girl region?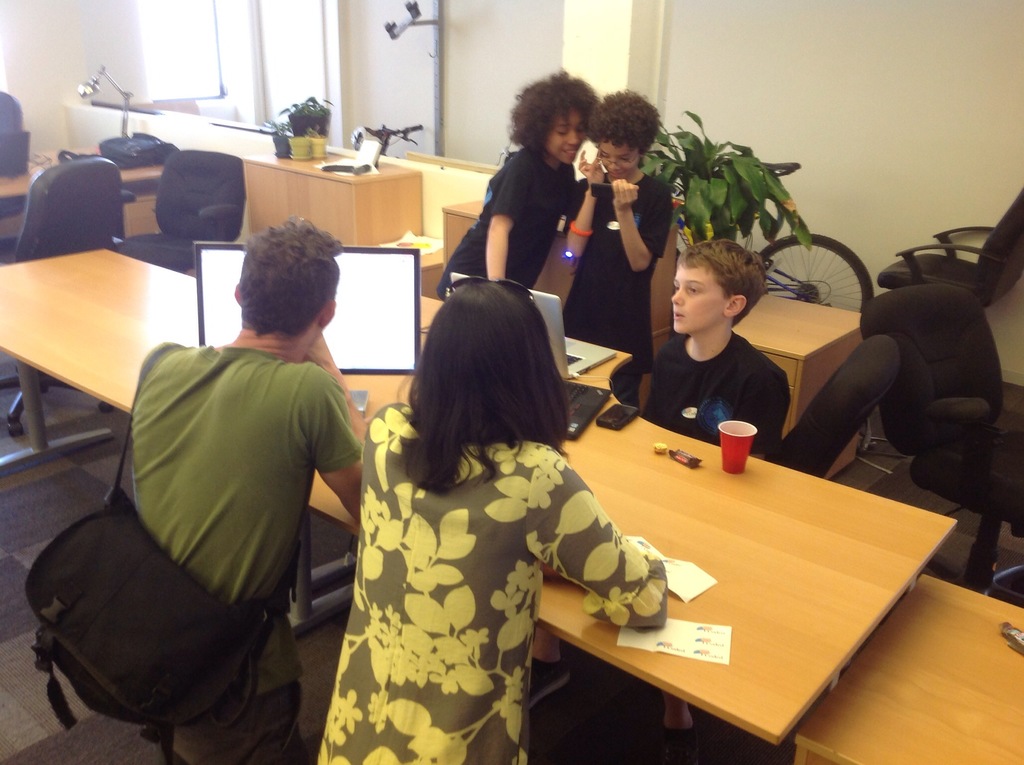
[306,279,675,764]
